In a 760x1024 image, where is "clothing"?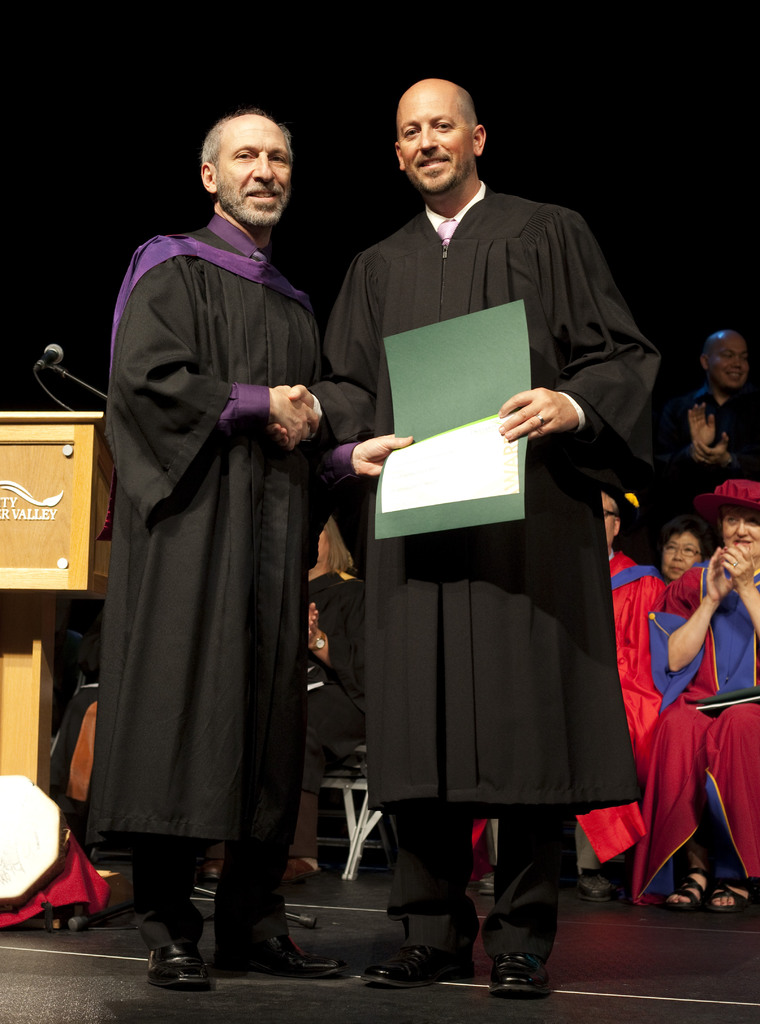
{"x1": 300, "y1": 190, "x2": 652, "y2": 977}.
